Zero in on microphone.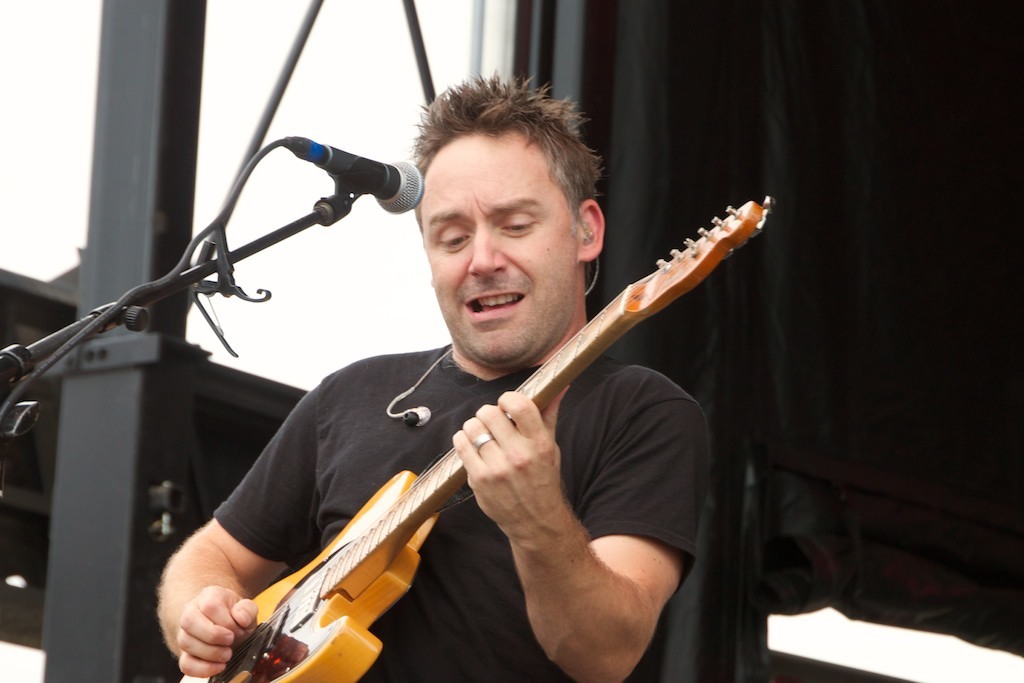
Zeroed in: crop(272, 142, 427, 227).
